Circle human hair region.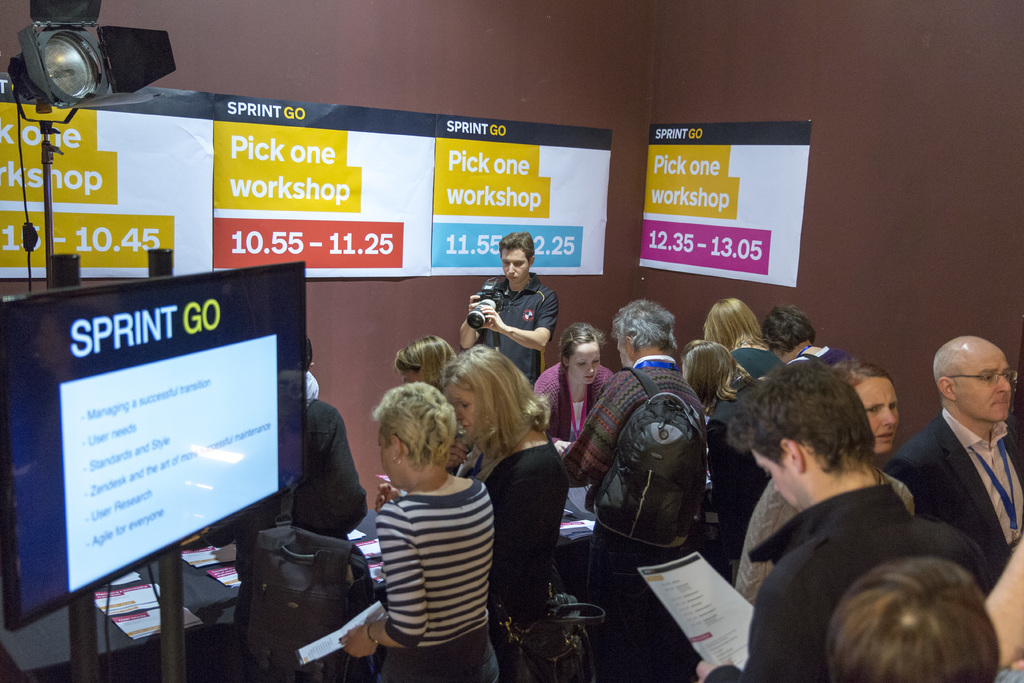
Region: rect(540, 320, 609, 457).
